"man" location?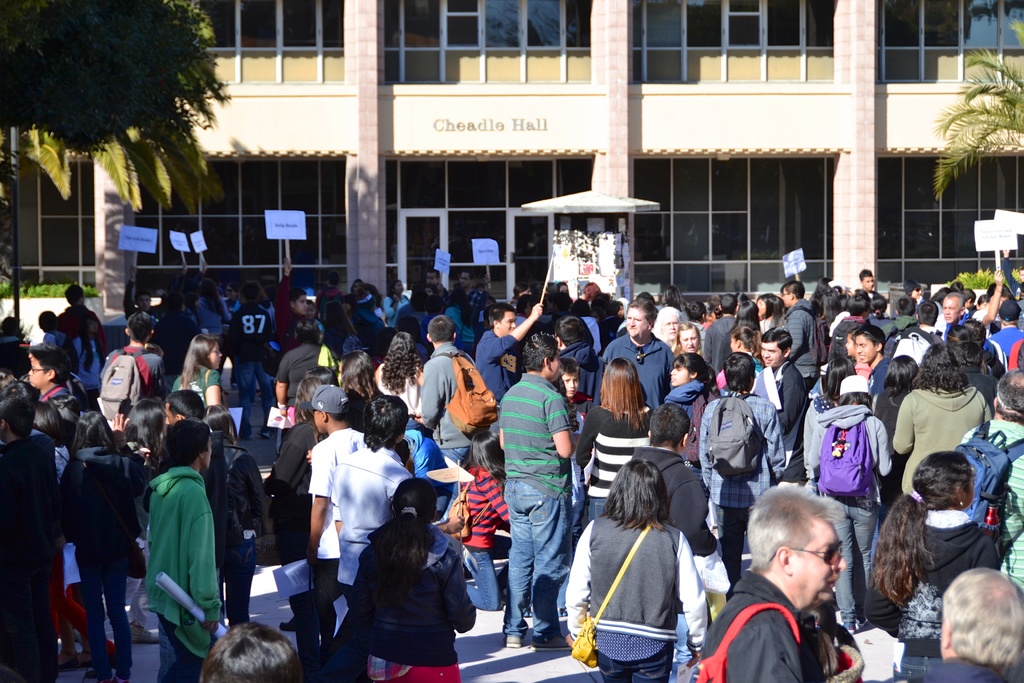
l=0, t=377, r=75, b=680
